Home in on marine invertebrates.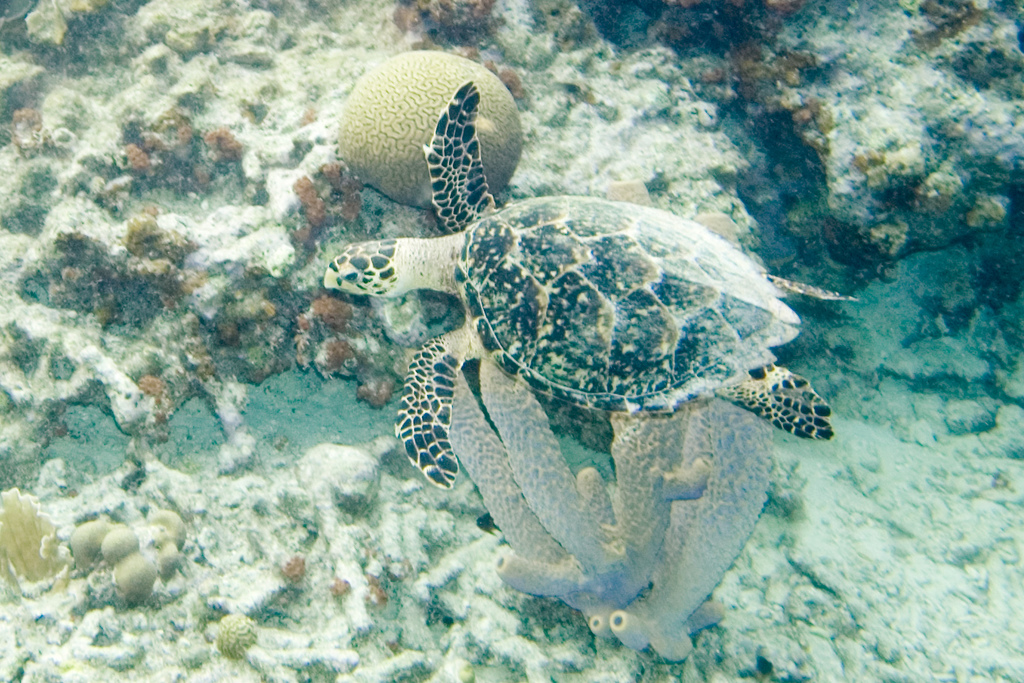
Homed in at (left=90, top=515, right=144, bottom=571).
